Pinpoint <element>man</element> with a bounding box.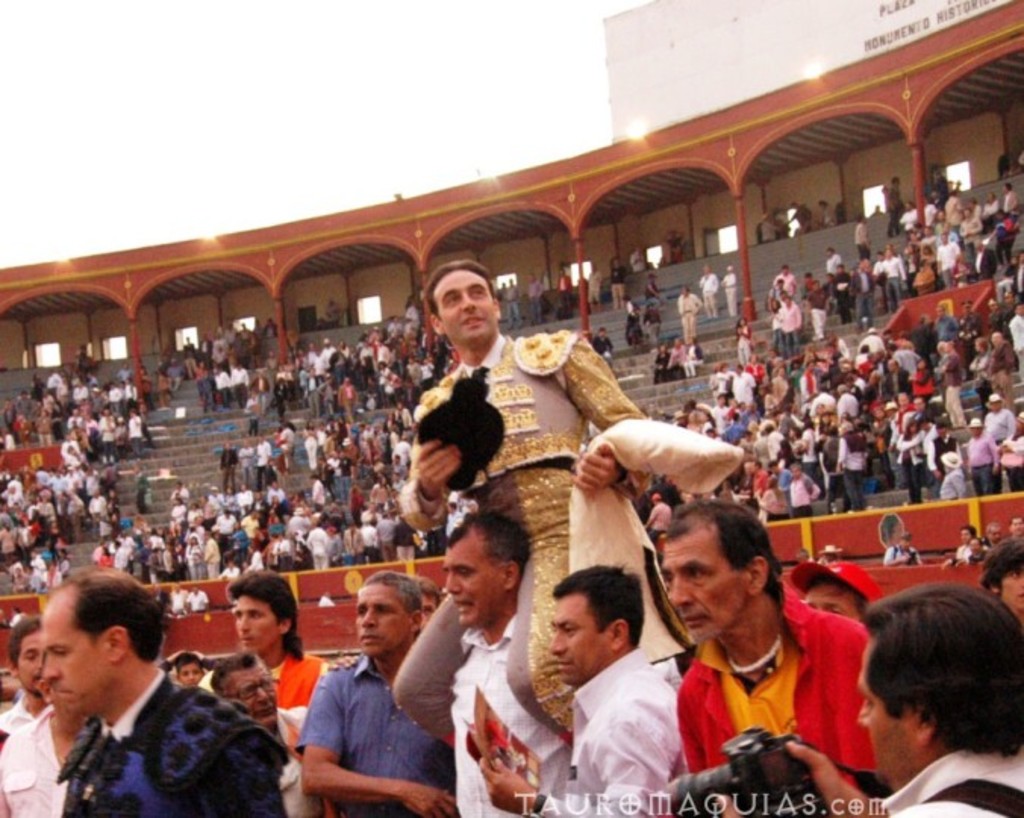
select_region(919, 418, 935, 480).
